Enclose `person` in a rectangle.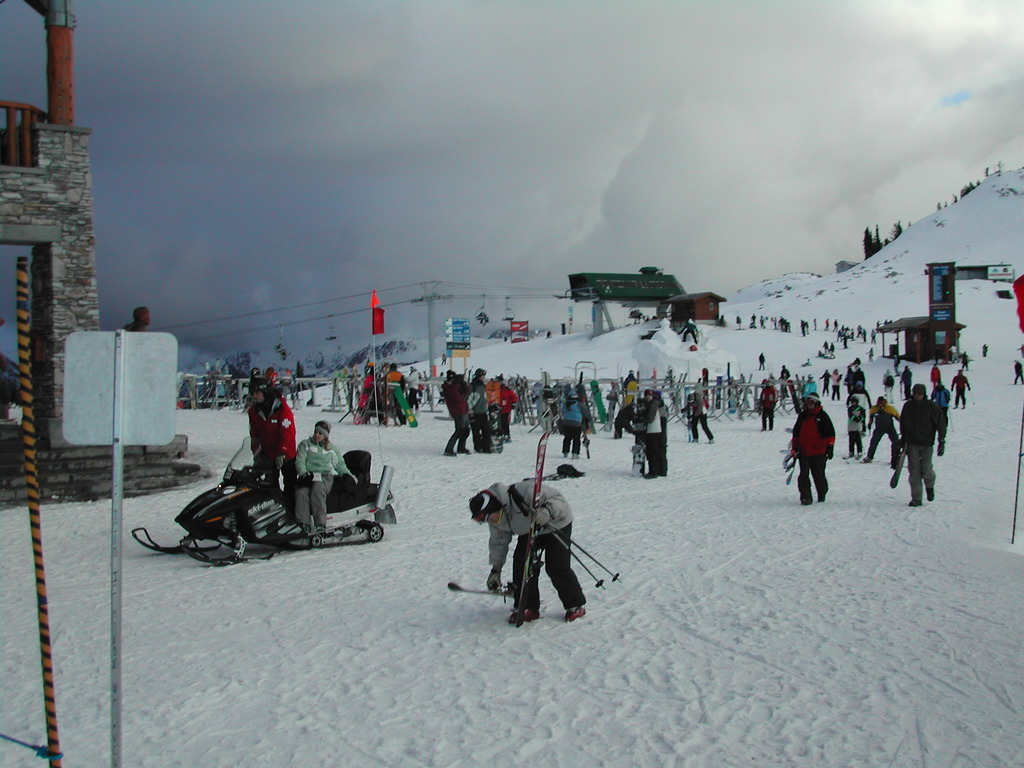
{"x1": 758, "y1": 355, "x2": 762, "y2": 371}.
